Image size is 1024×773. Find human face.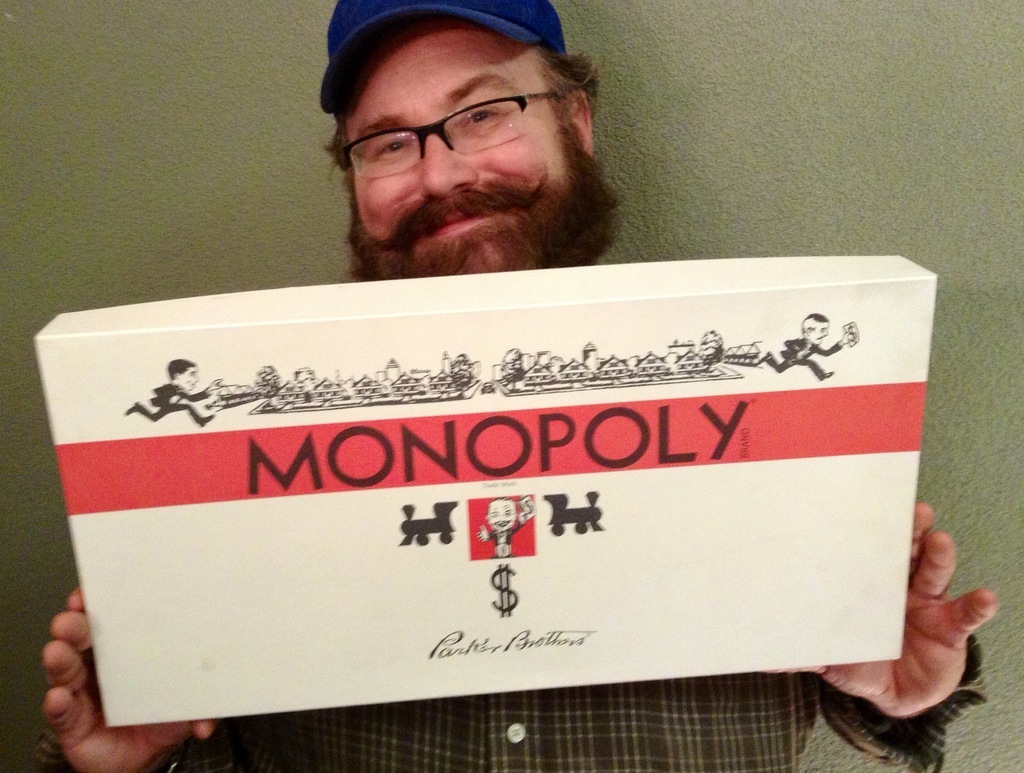
detection(179, 365, 198, 390).
